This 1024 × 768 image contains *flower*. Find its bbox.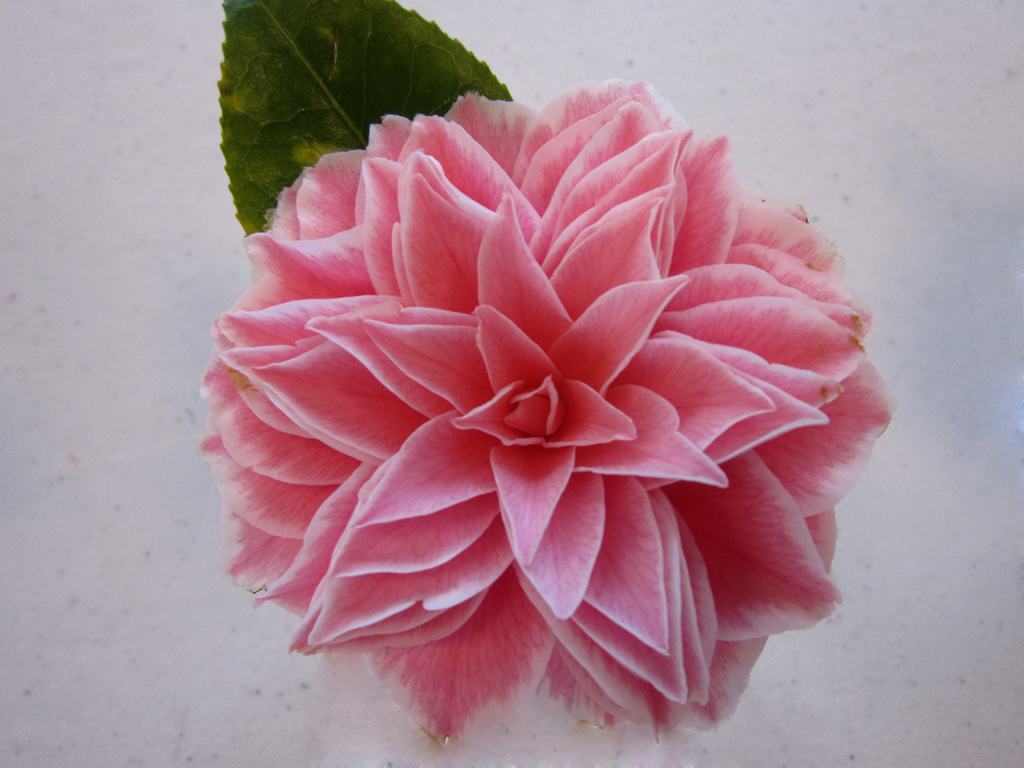
[169, 74, 902, 748].
